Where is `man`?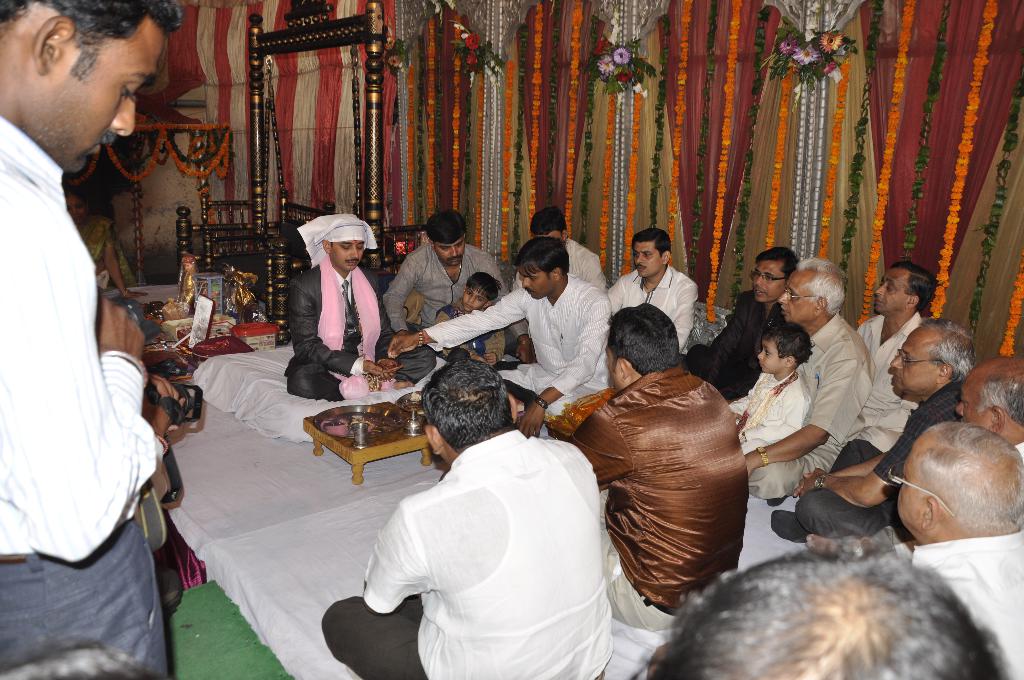
324,360,614,679.
